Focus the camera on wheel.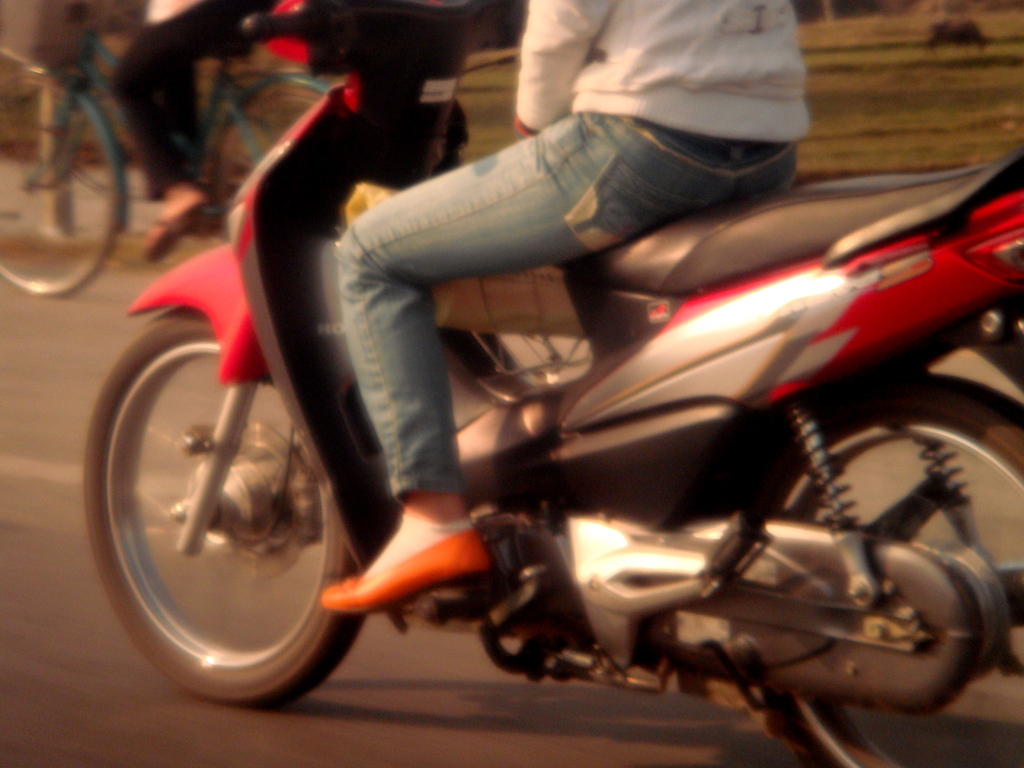
Focus region: {"left": 0, "top": 61, "right": 128, "bottom": 300}.
